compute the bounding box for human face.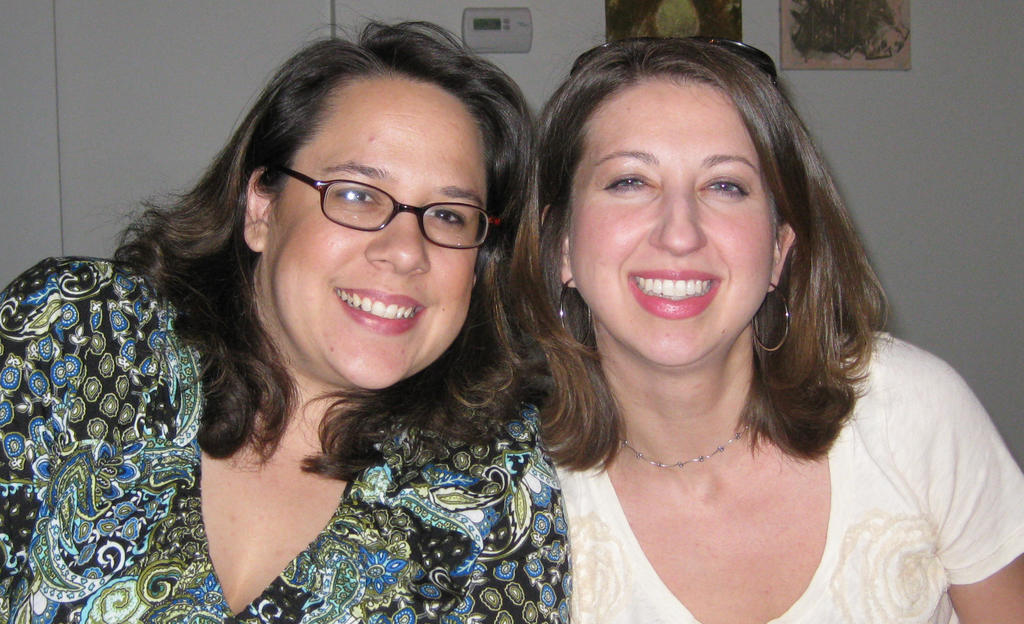
rect(569, 103, 776, 368).
